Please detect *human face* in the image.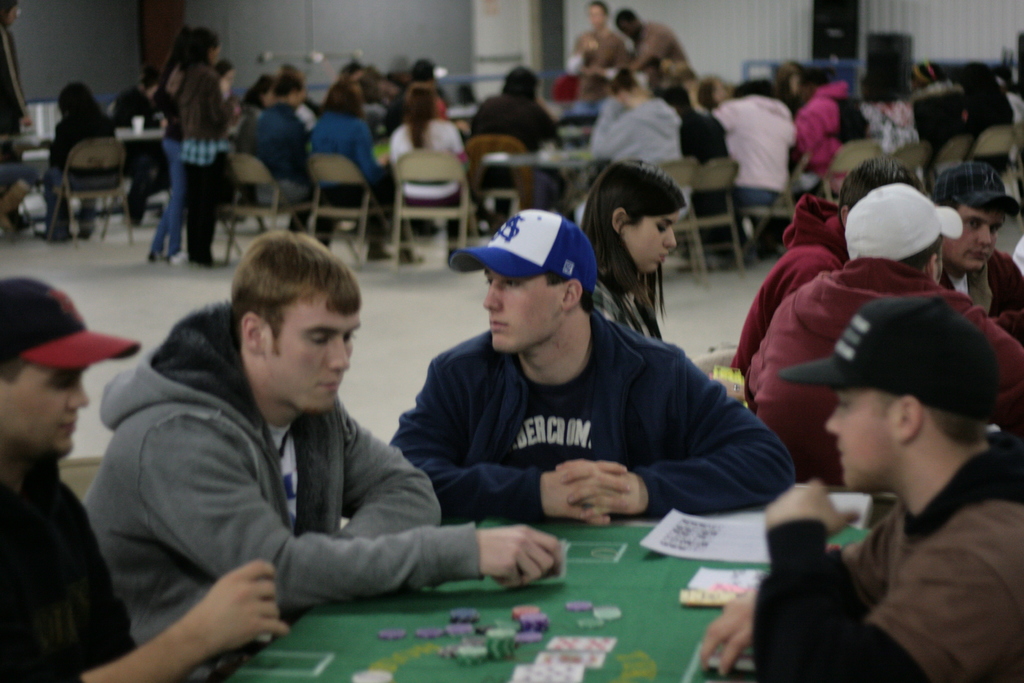
<bbox>484, 270, 561, 352</bbox>.
